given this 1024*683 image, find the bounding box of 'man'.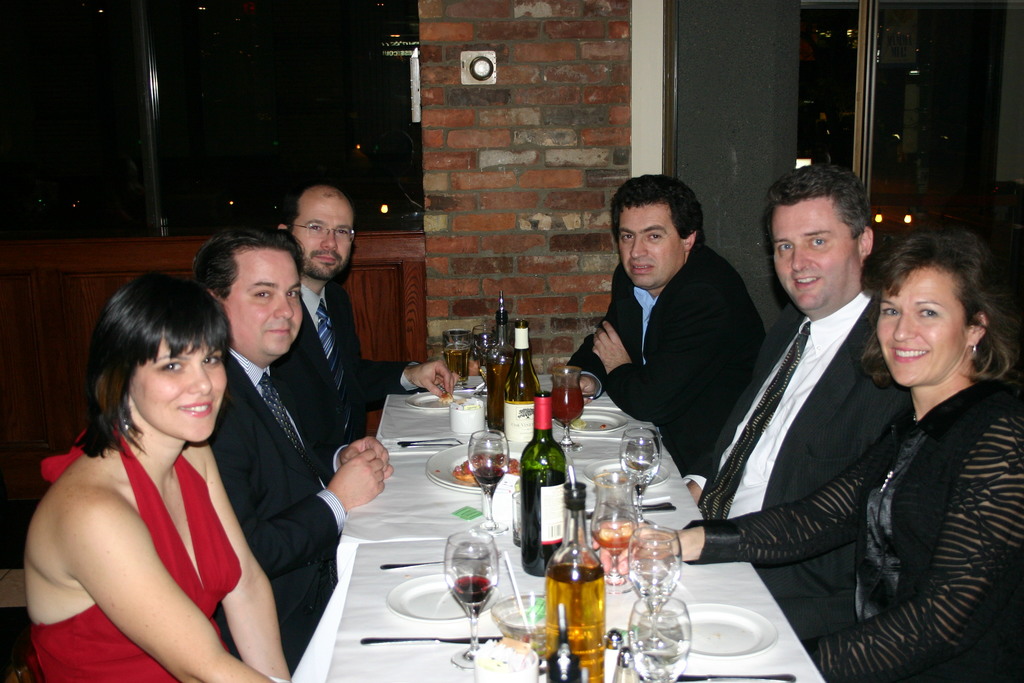
(284, 176, 461, 465).
